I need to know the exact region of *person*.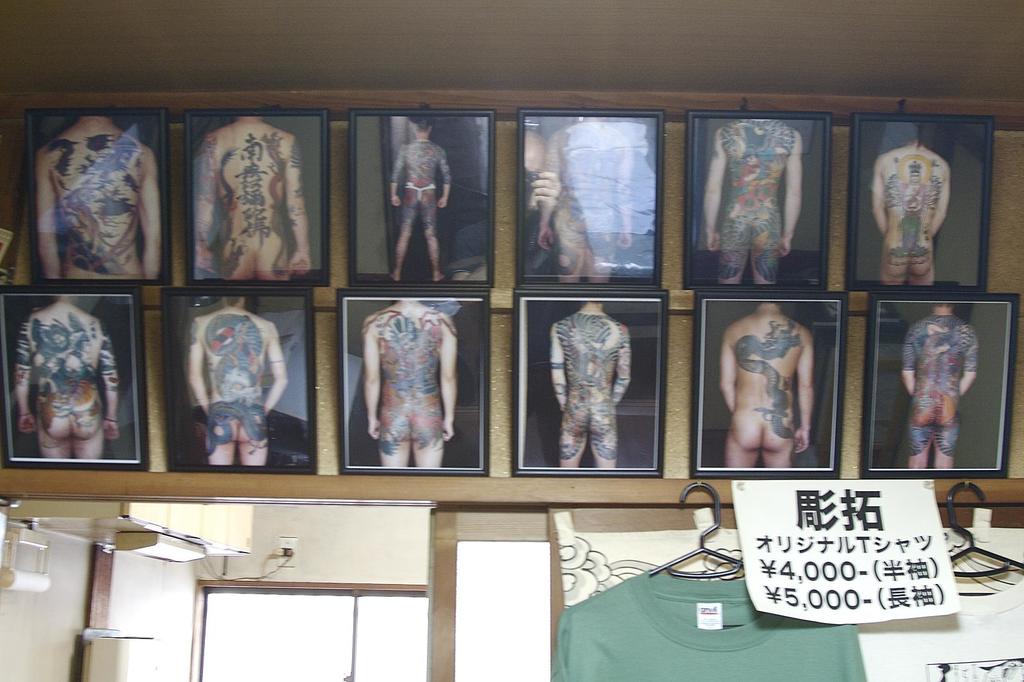
Region: x1=873, y1=130, x2=962, y2=314.
